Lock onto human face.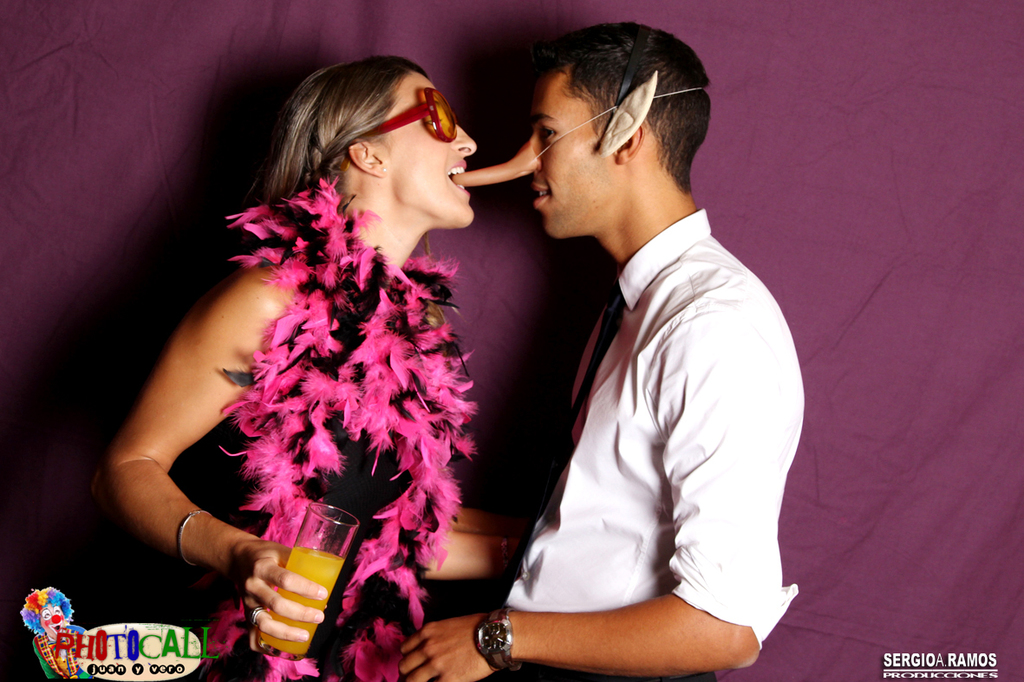
Locked: crop(380, 75, 476, 229).
